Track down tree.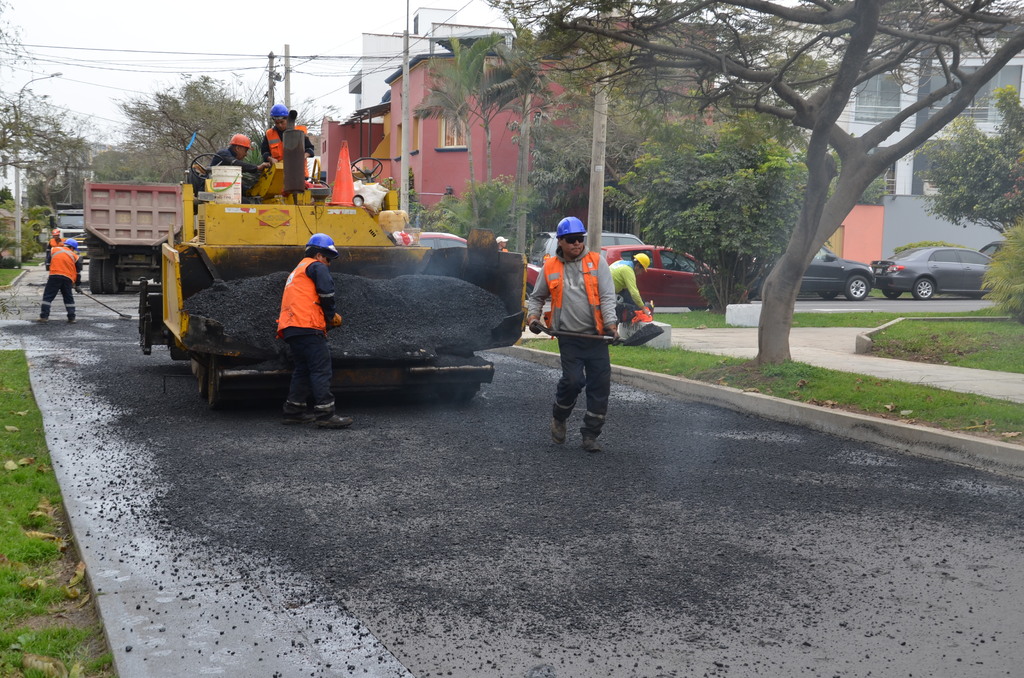
Tracked to detection(110, 70, 270, 187).
